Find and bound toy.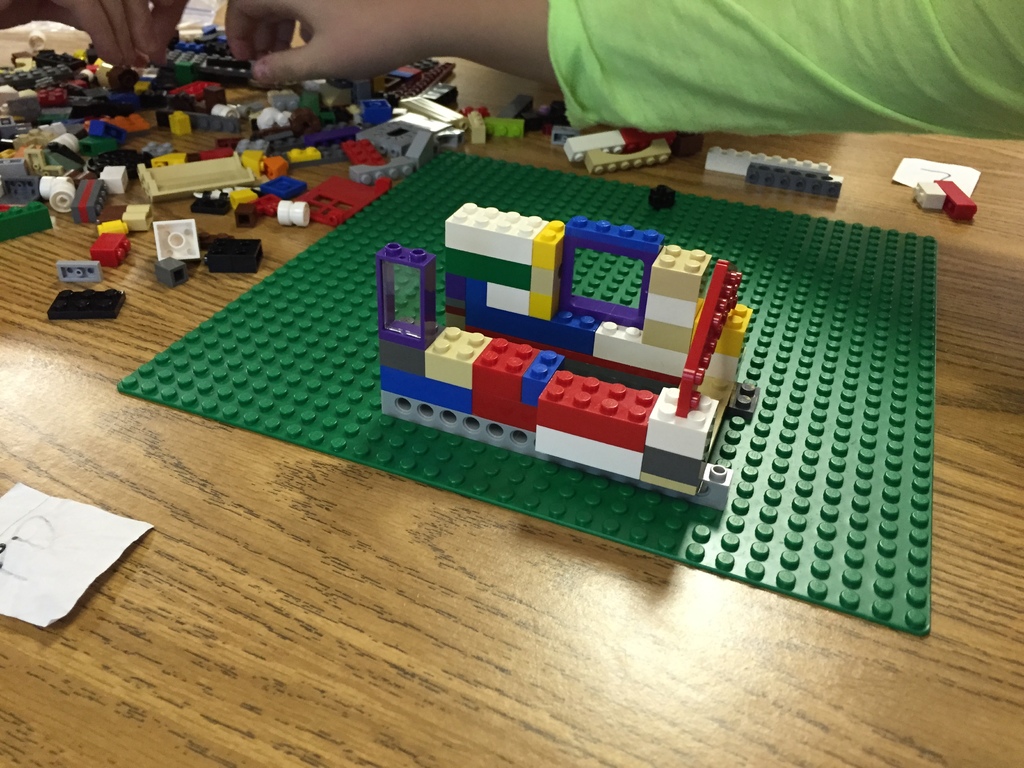
Bound: bbox(627, 125, 684, 143).
